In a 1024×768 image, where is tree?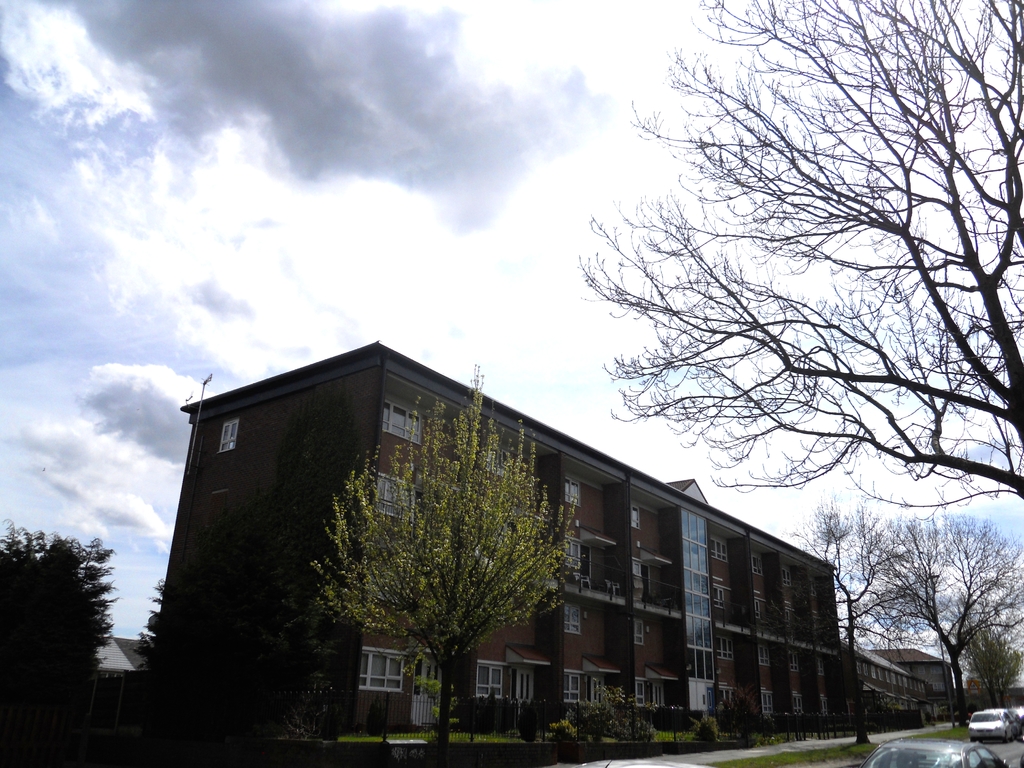
detection(574, 0, 1023, 522).
